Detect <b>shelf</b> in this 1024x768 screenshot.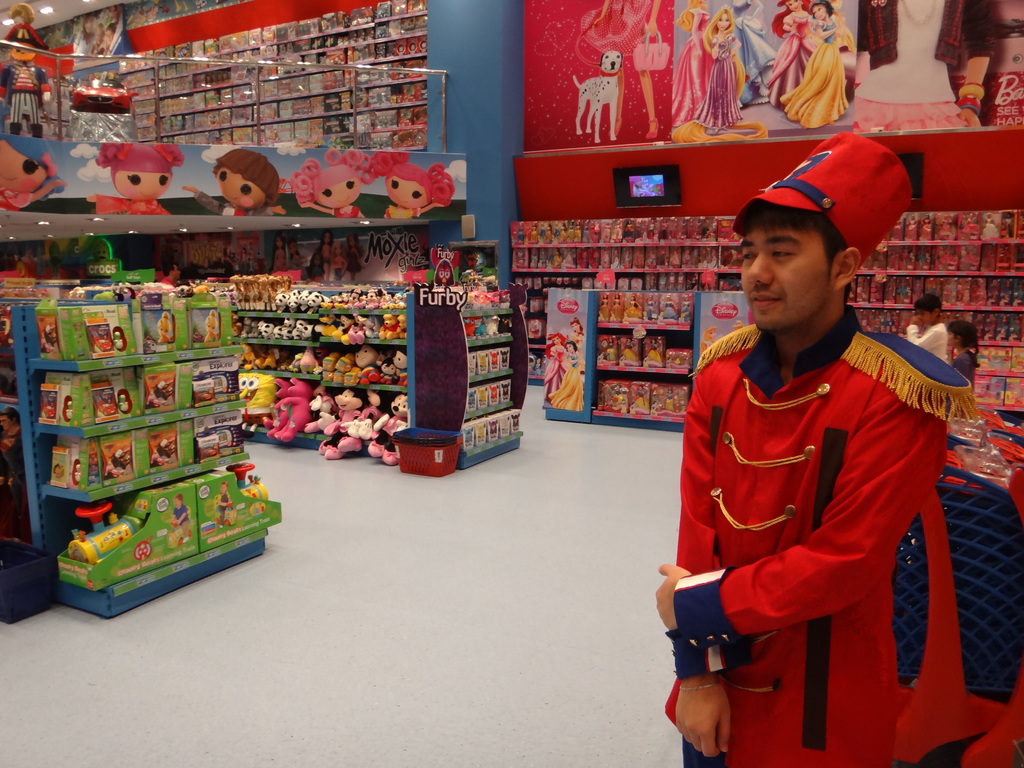
Detection: BBox(506, 275, 757, 397).
